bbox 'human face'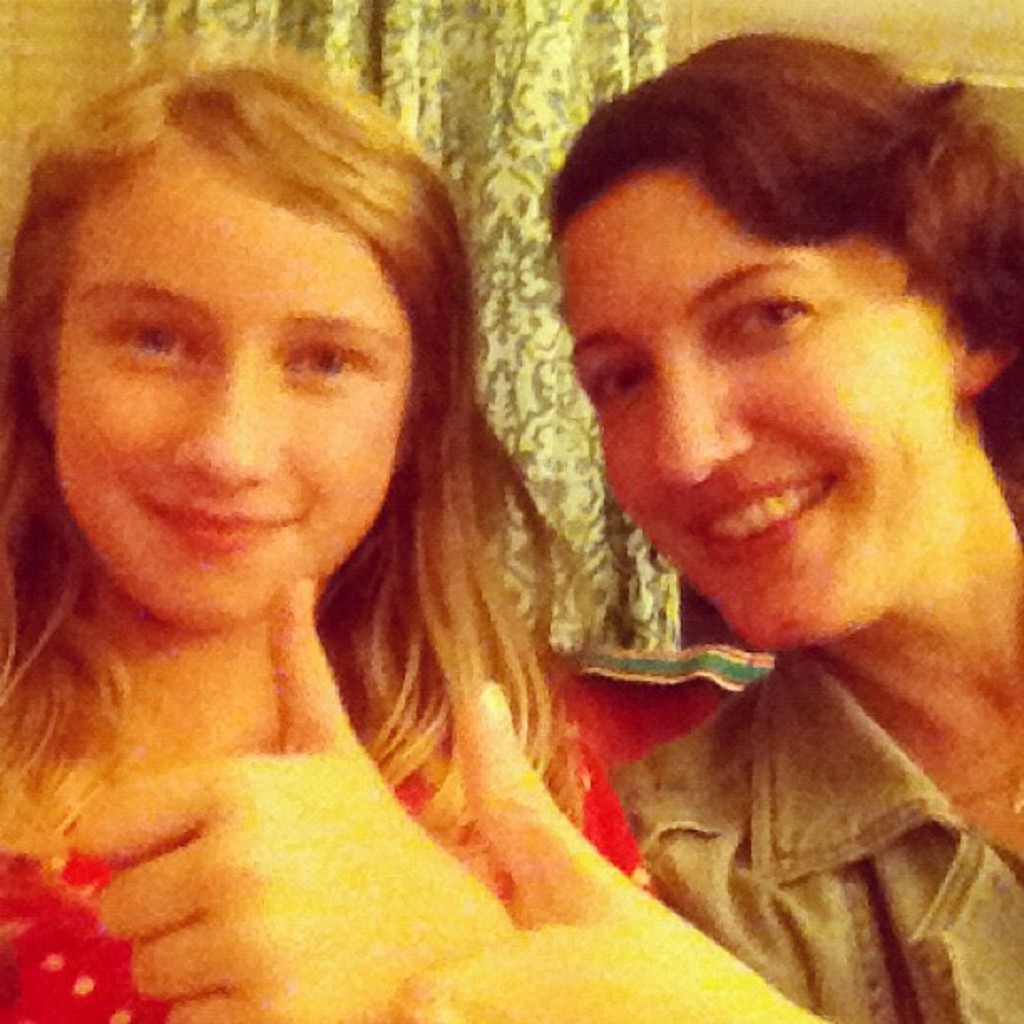
bbox(567, 171, 957, 649)
